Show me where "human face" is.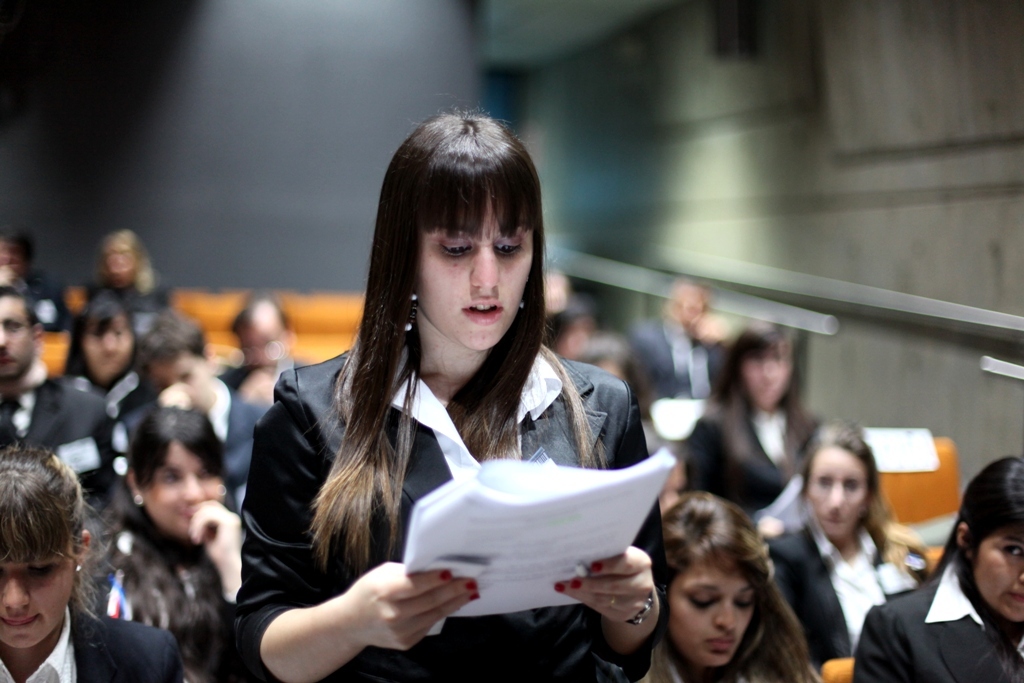
"human face" is at bbox=[808, 446, 871, 536].
